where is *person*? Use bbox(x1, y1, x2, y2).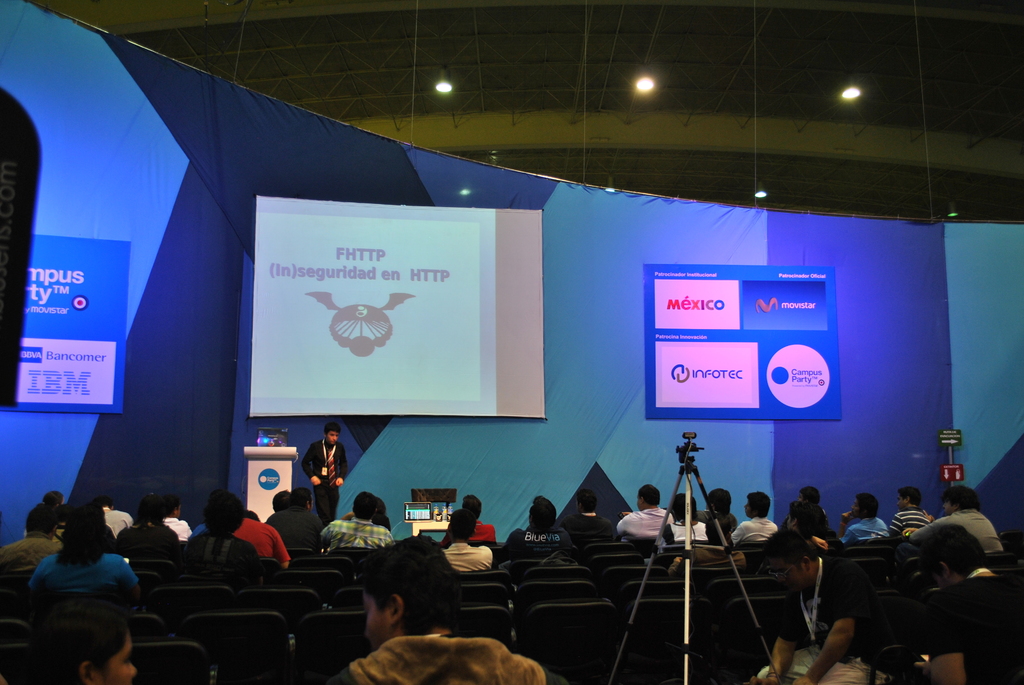
bbox(666, 492, 706, 537).
